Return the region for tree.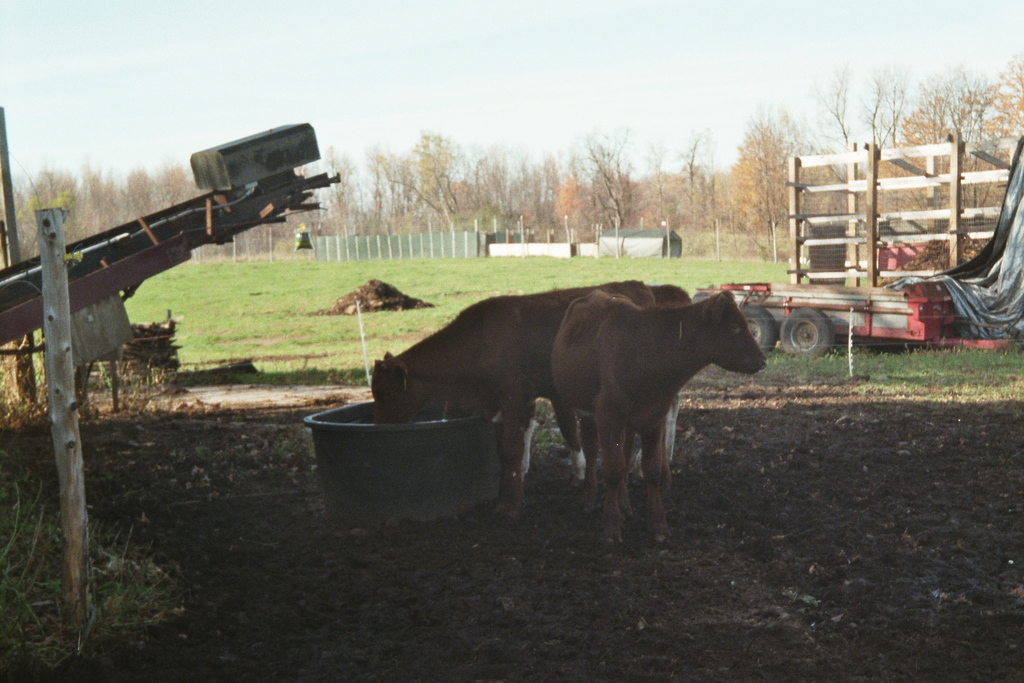
(left=497, top=145, right=577, bottom=254).
